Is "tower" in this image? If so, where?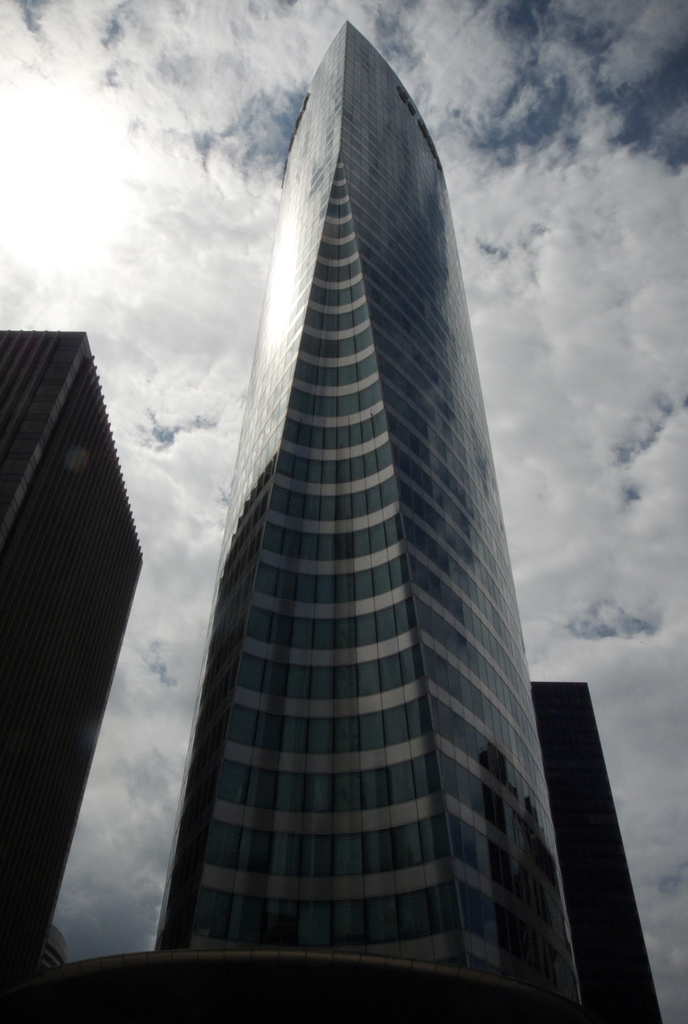
Yes, at bbox(143, 5, 566, 983).
